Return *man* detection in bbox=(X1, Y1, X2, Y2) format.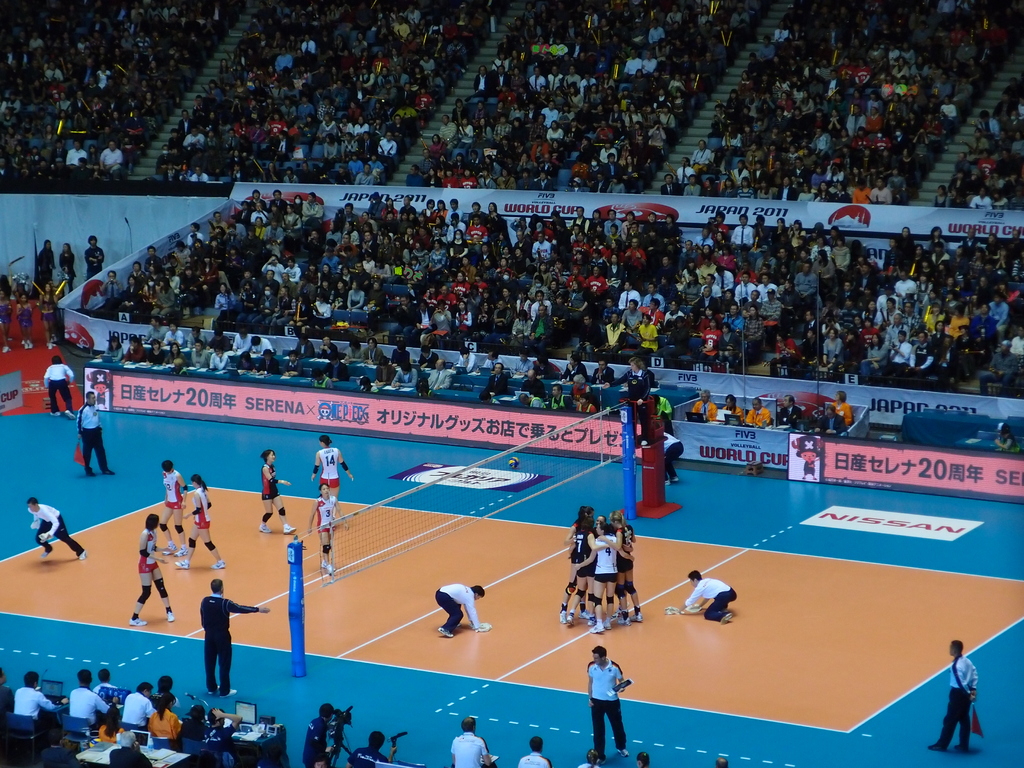
bbox=(31, 500, 90, 562).
